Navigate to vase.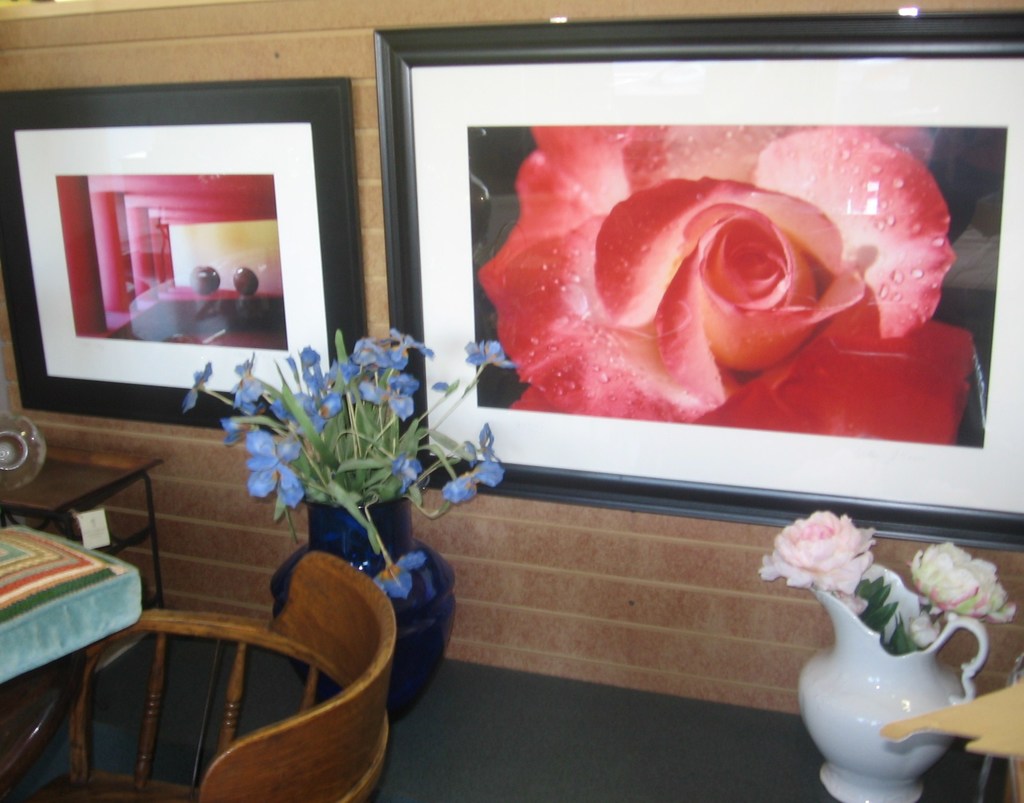
Navigation target: [x1=266, y1=489, x2=460, y2=724].
